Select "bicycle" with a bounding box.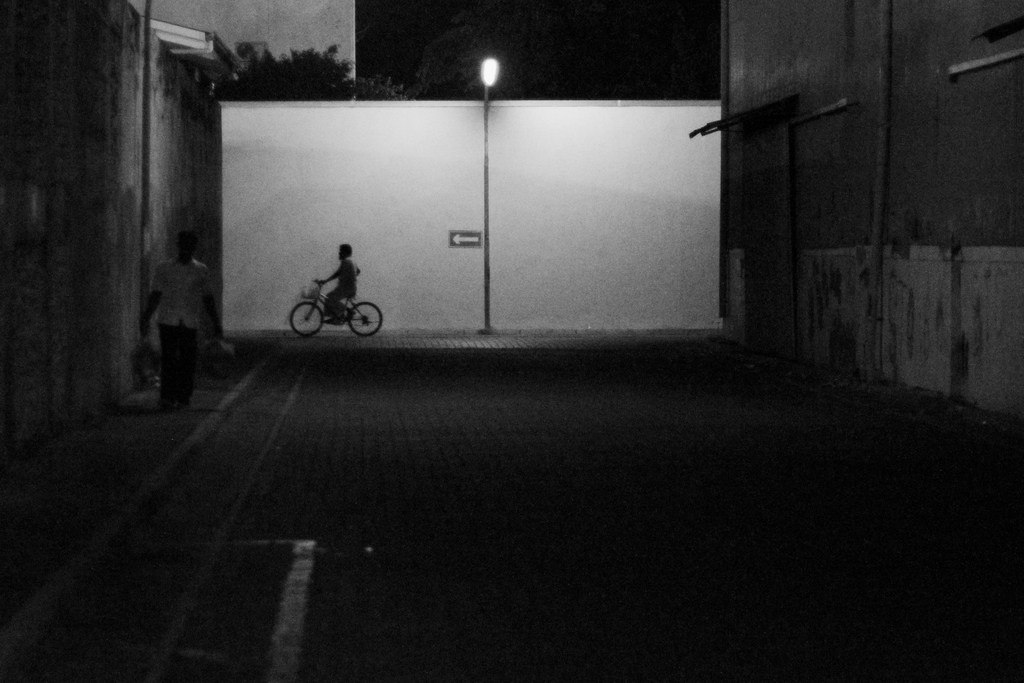
289, 278, 383, 334.
